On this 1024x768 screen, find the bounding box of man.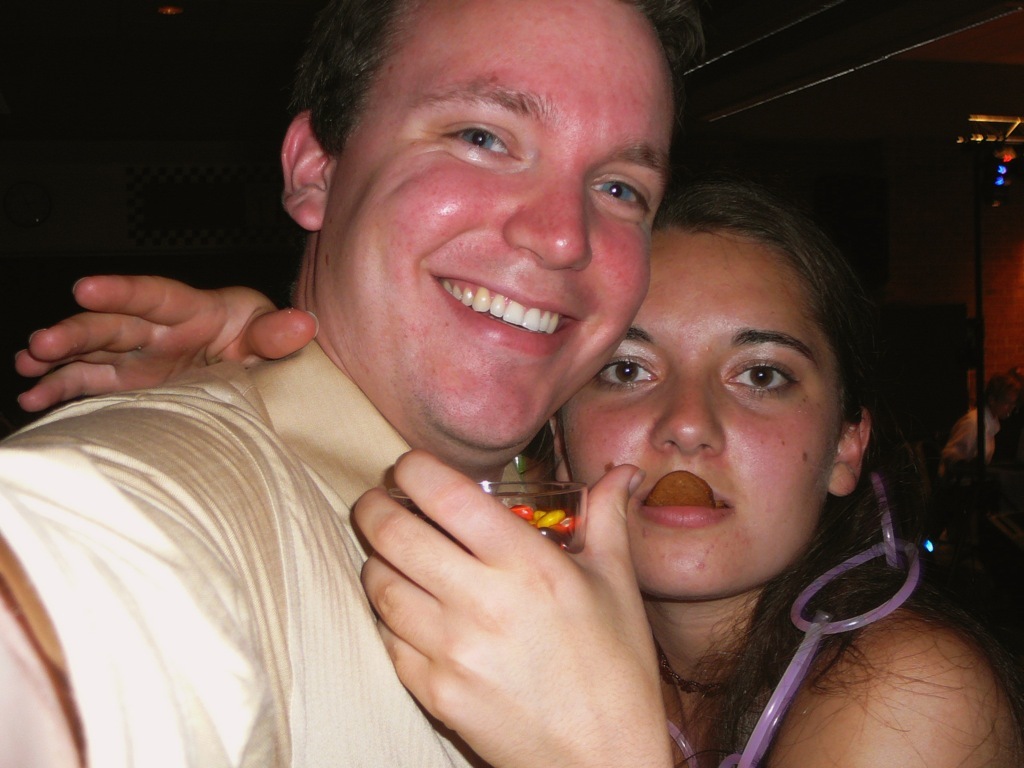
Bounding box: 0, 0, 705, 767.
